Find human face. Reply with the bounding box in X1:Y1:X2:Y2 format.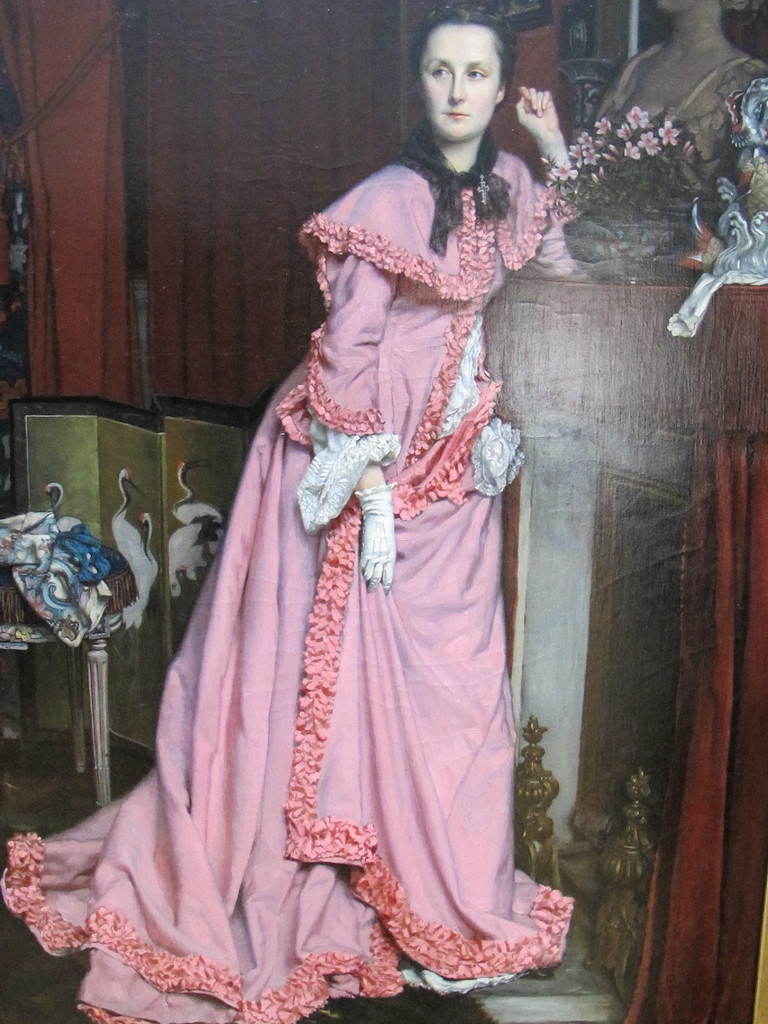
420:20:497:139.
